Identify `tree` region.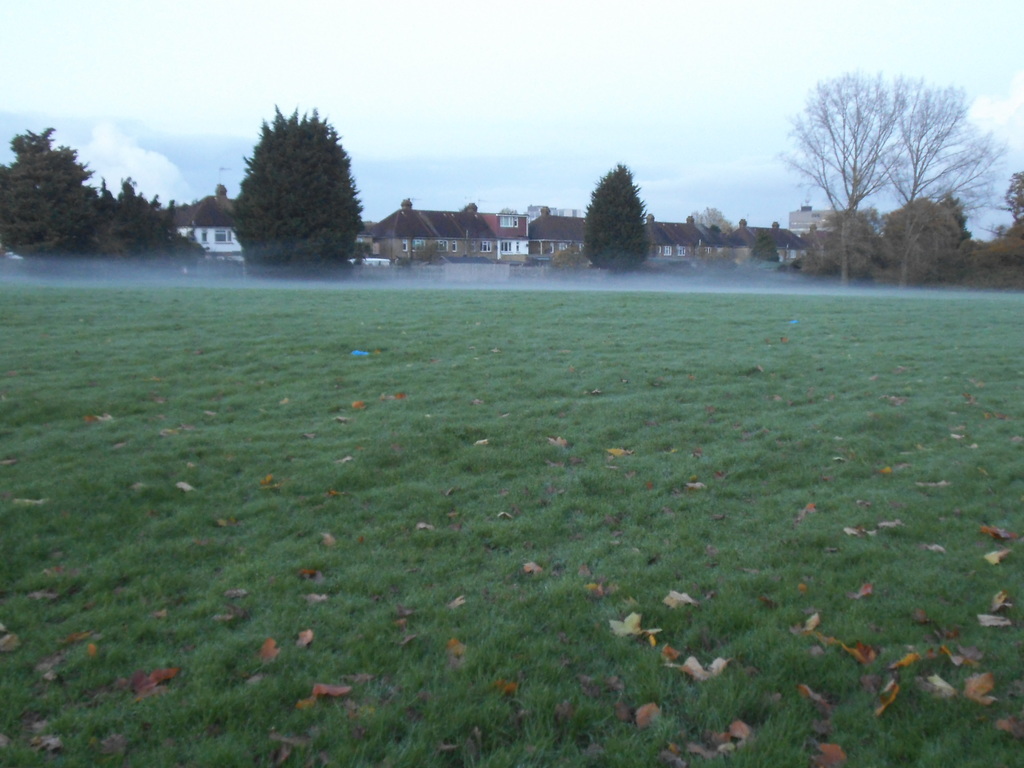
Region: rect(939, 188, 973, 237).
